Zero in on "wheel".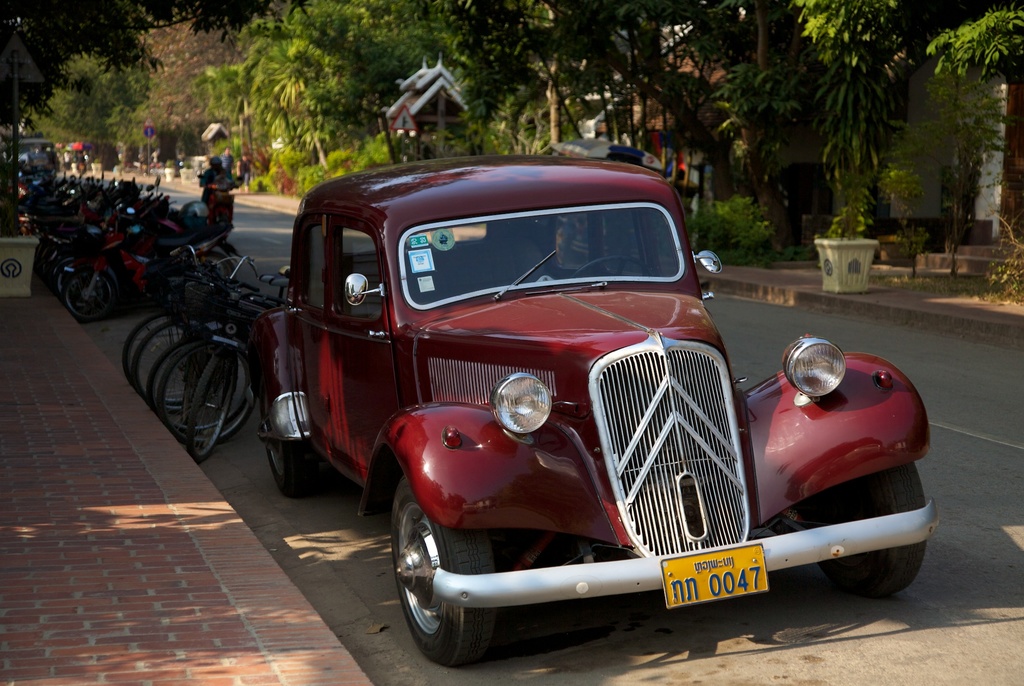
Zeroed in: box=[122, 316, 193, 402].
